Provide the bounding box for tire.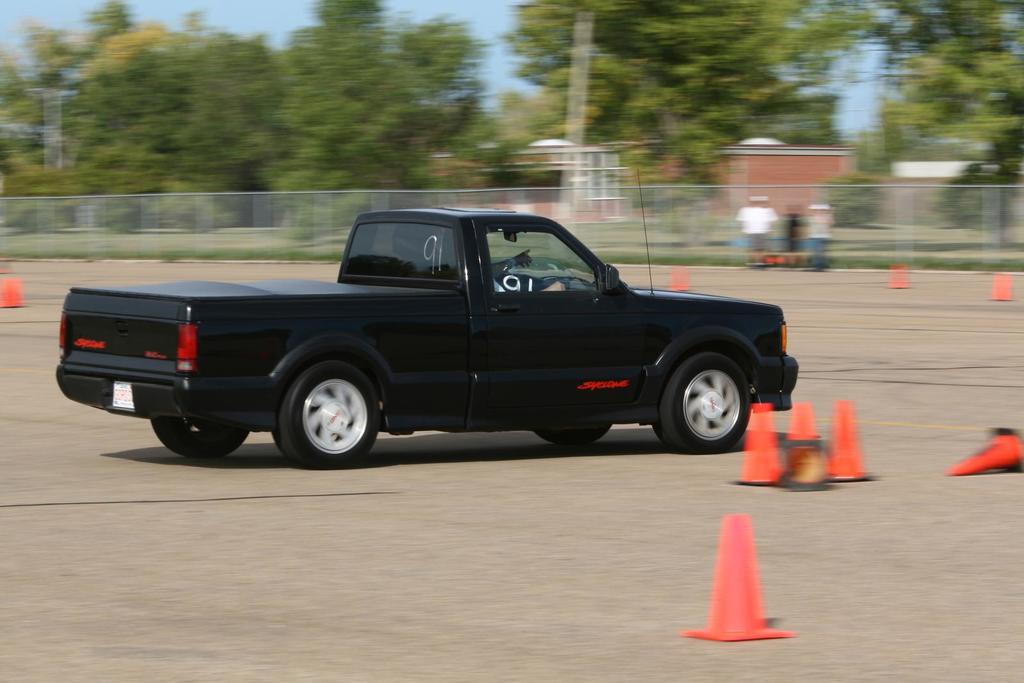
<bbox>660, 350, 750, 449</bbox>.
